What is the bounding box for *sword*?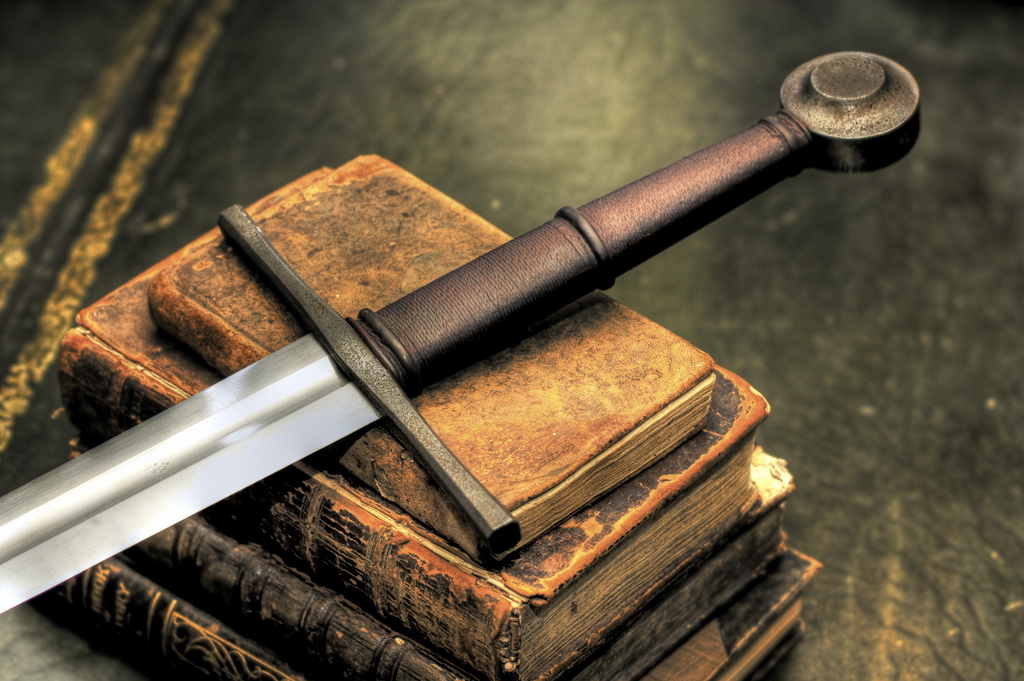
[x1=0, y1=51, x2=921, y2=613].
